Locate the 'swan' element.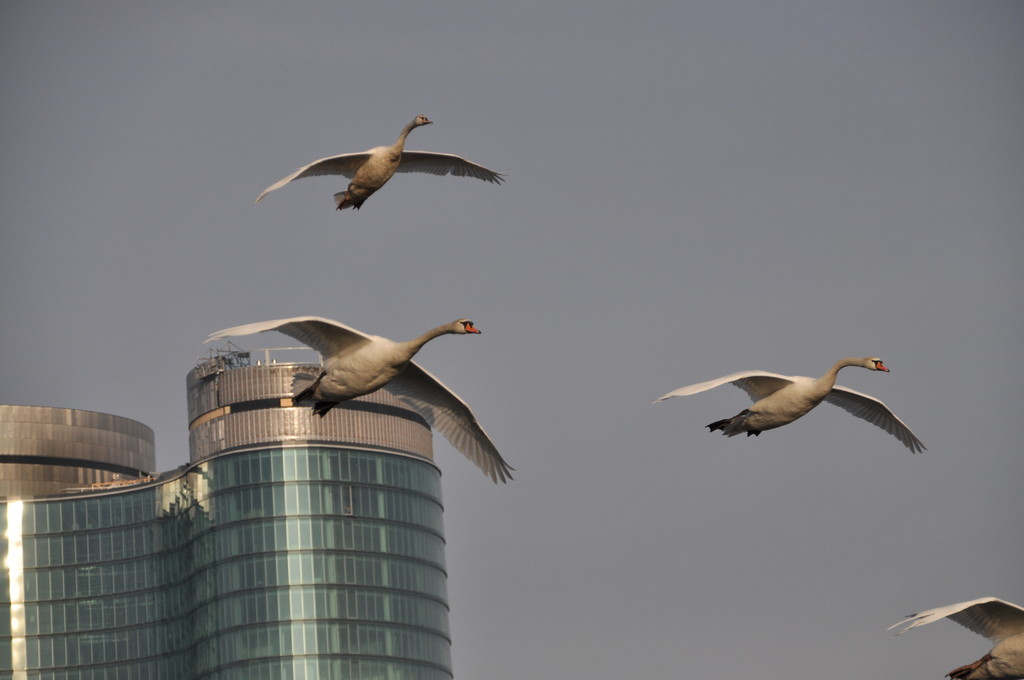
Element bbox: 657, 354, 933, 451.
